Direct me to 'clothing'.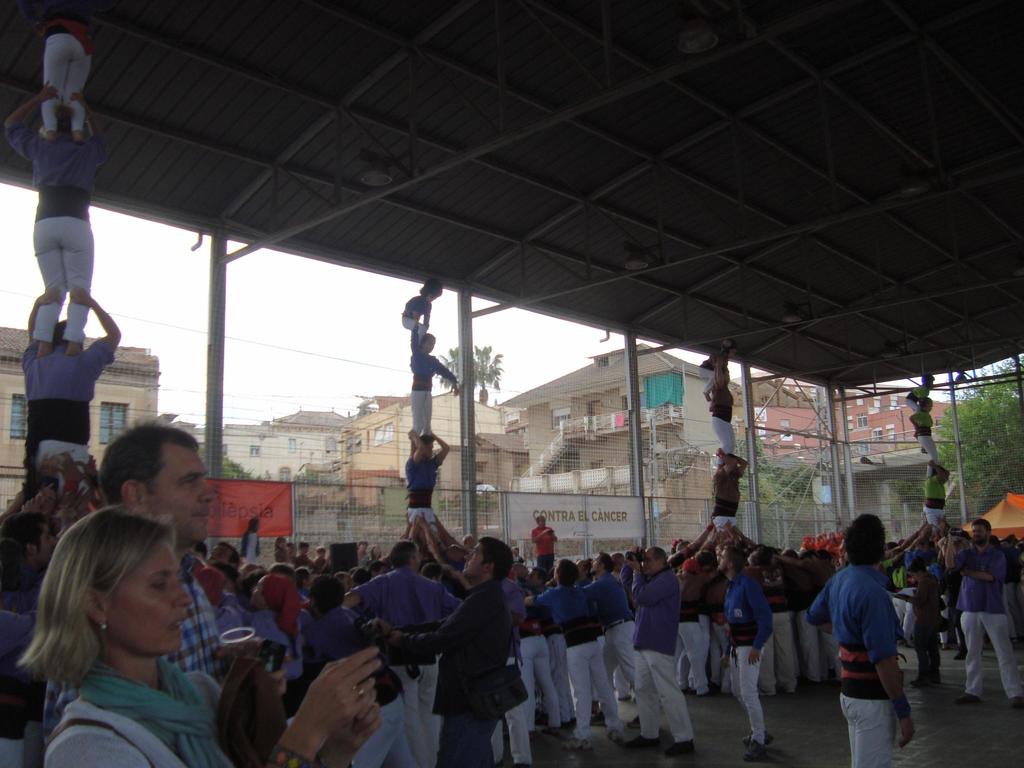
Direction: region(41, 0, 97, 132).
